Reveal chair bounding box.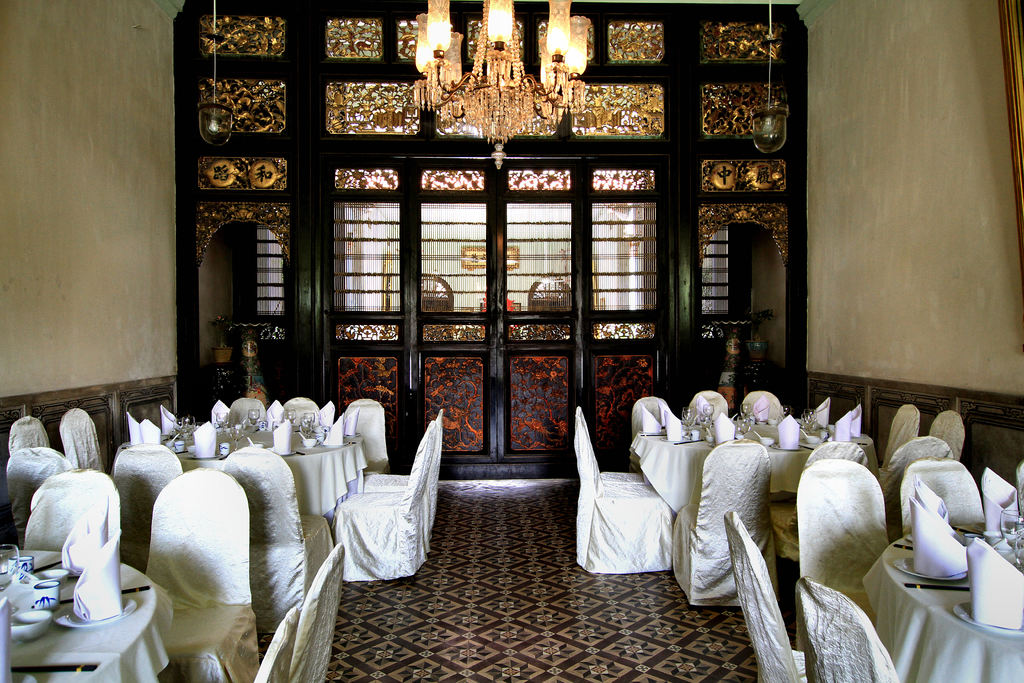
Revealed: [687, 387, 729, 424].
